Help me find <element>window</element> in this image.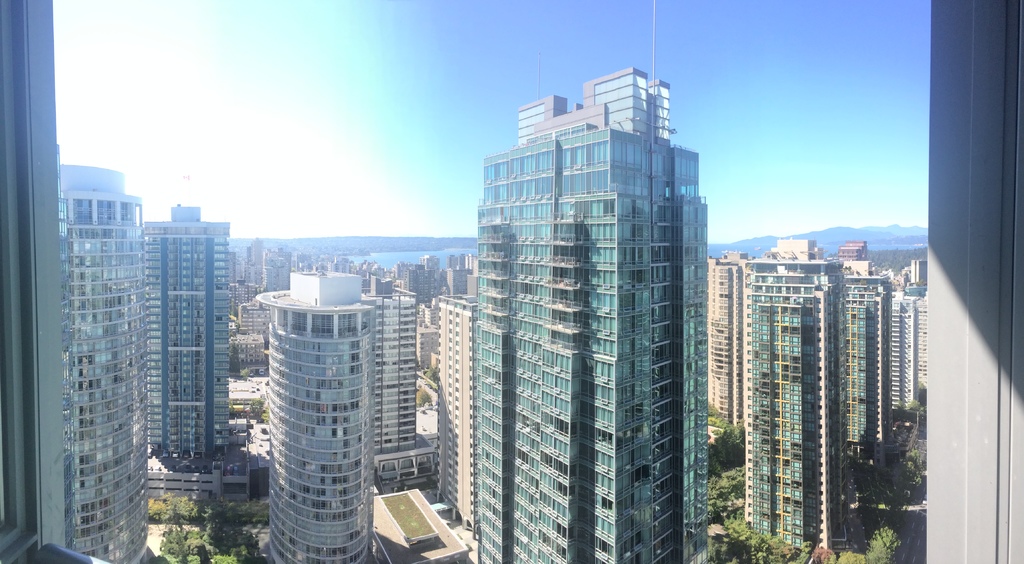
Found it: x1=449 y1=362 x2=454 y2=369.
